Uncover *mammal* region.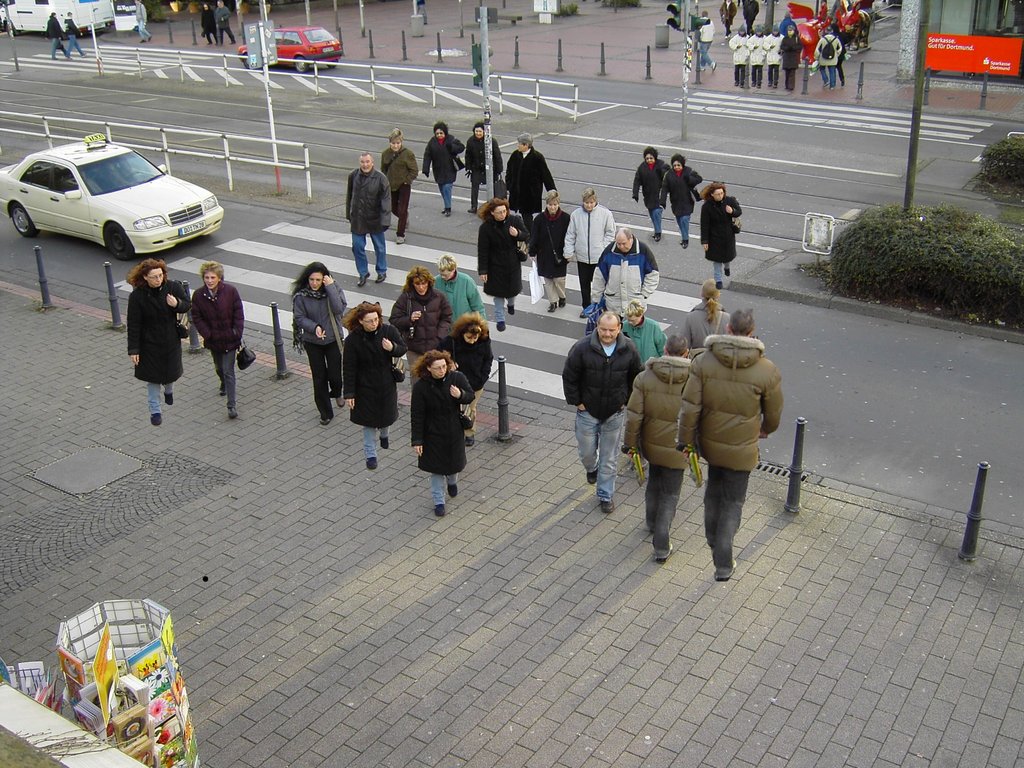
Uncovered: 465 122 503 216.
